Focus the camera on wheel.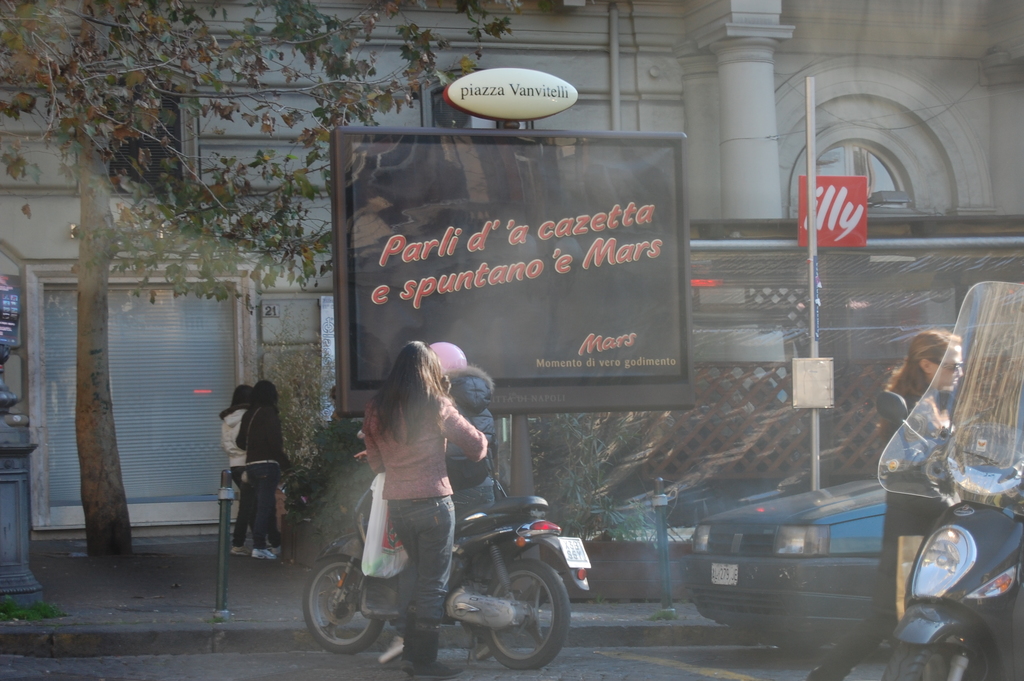
Focus region: (x1=885, y1=641, x2=986, y2=680).
